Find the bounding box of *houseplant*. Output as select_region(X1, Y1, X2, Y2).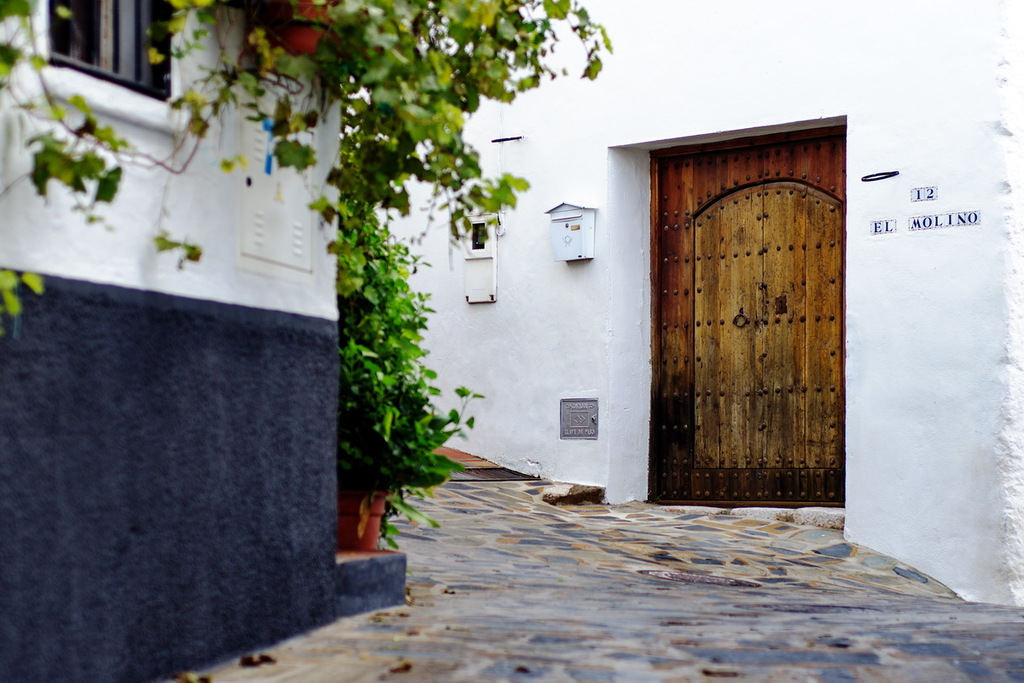
select_region(334, 246, 486, 553).
